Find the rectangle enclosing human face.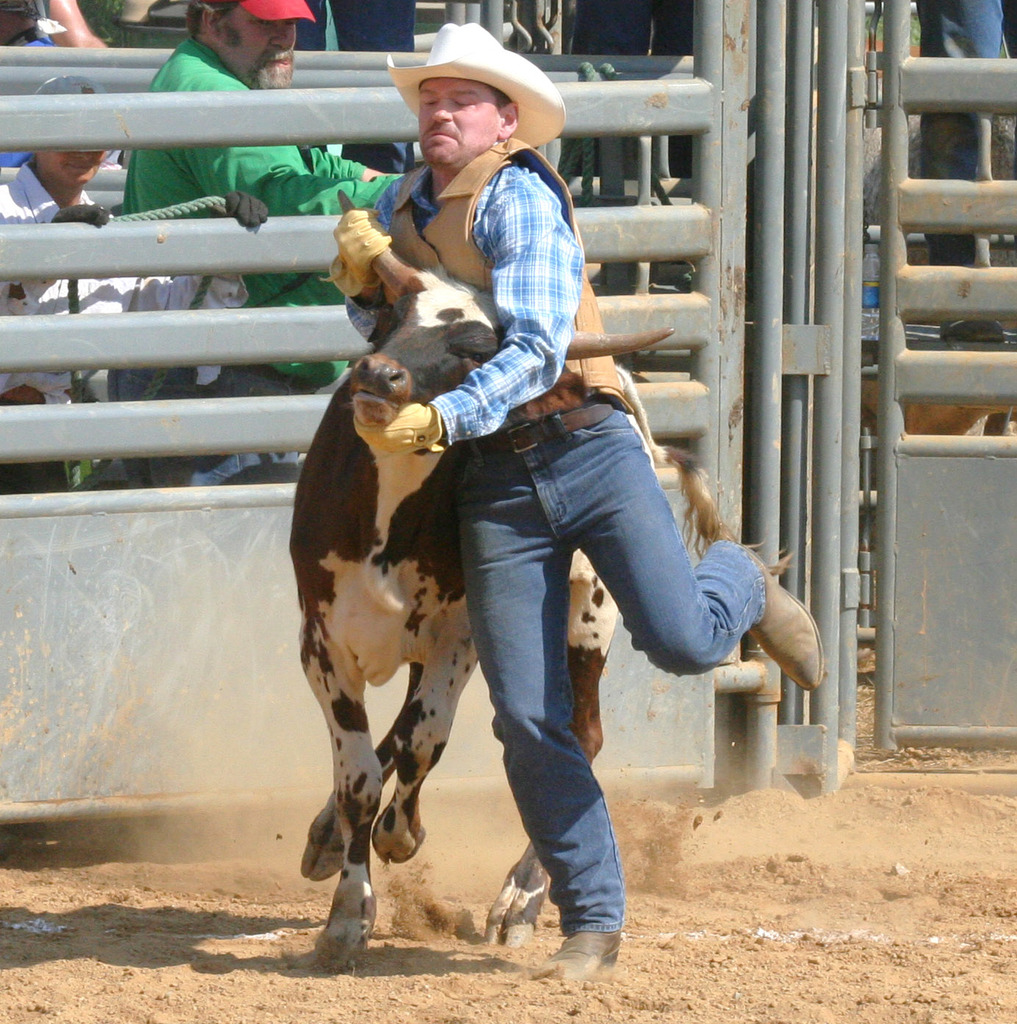
{"left": 416, "top": 72, "right": 511, "bottom": 172}.
